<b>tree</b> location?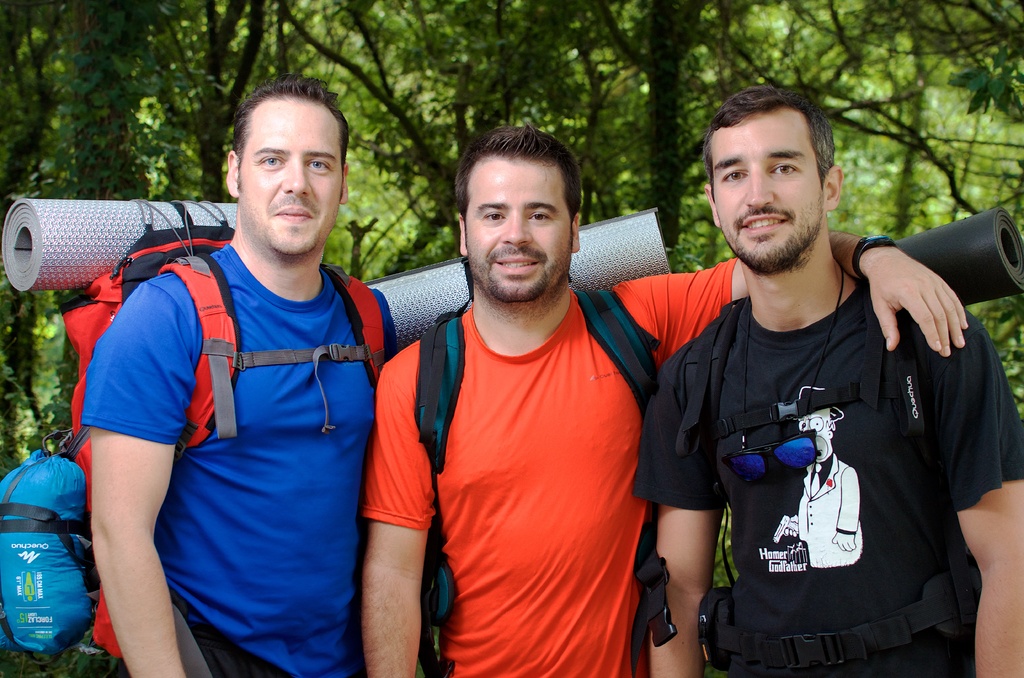
63,0,149,207
